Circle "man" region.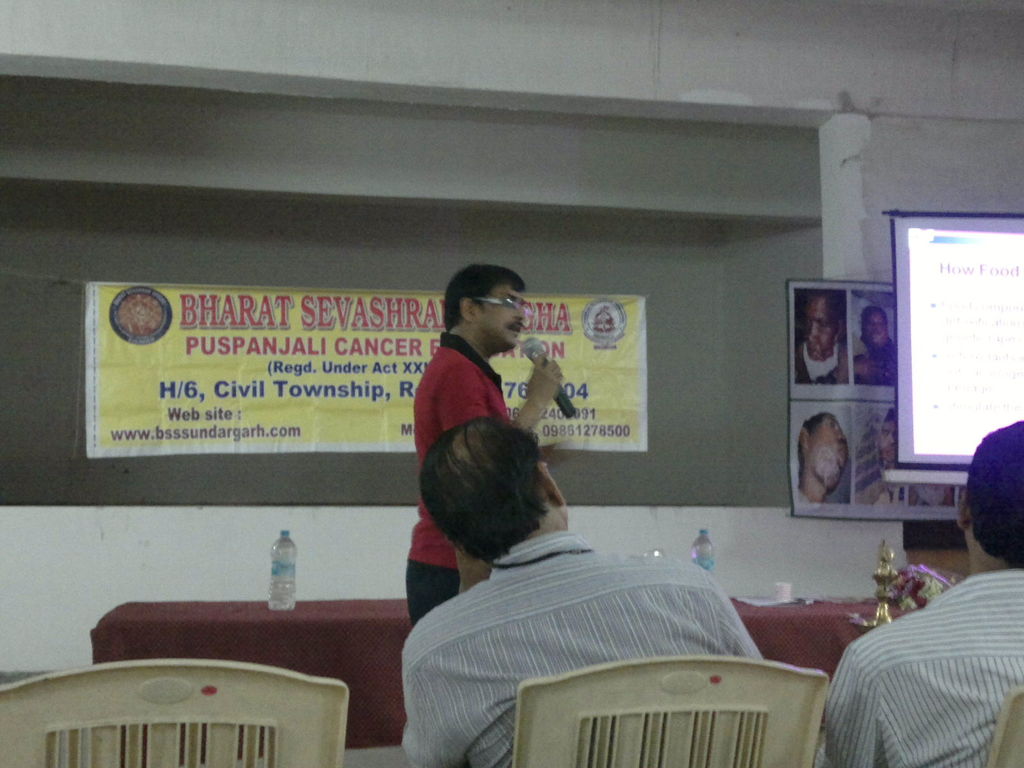
Region: 360:405:805:733.
